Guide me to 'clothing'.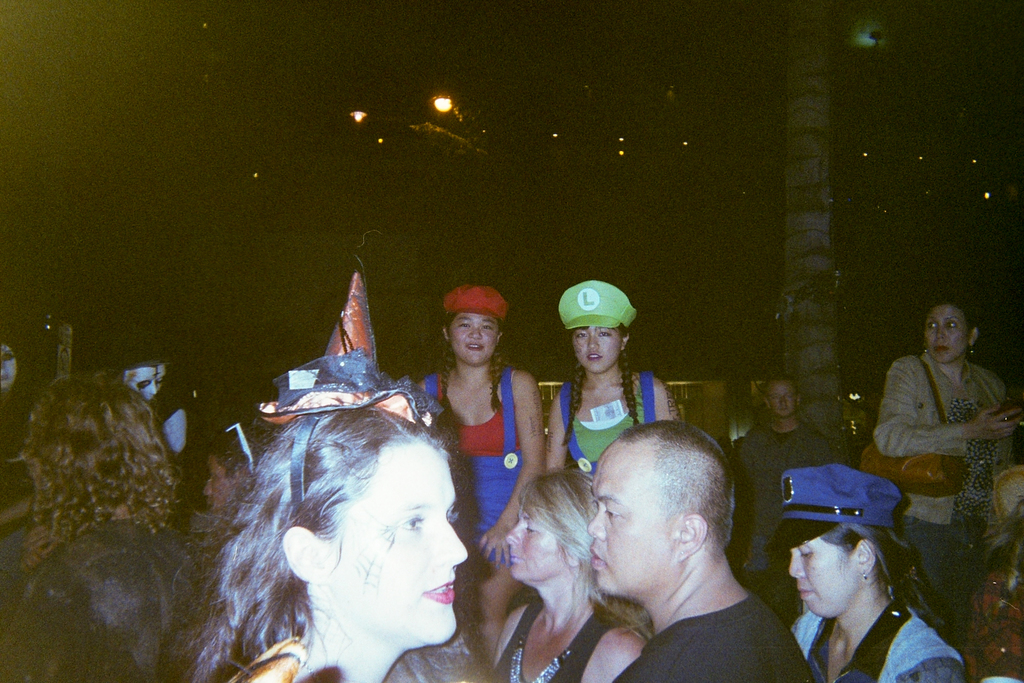
Guidance: bbox=(874, 352, 1008, 524).
